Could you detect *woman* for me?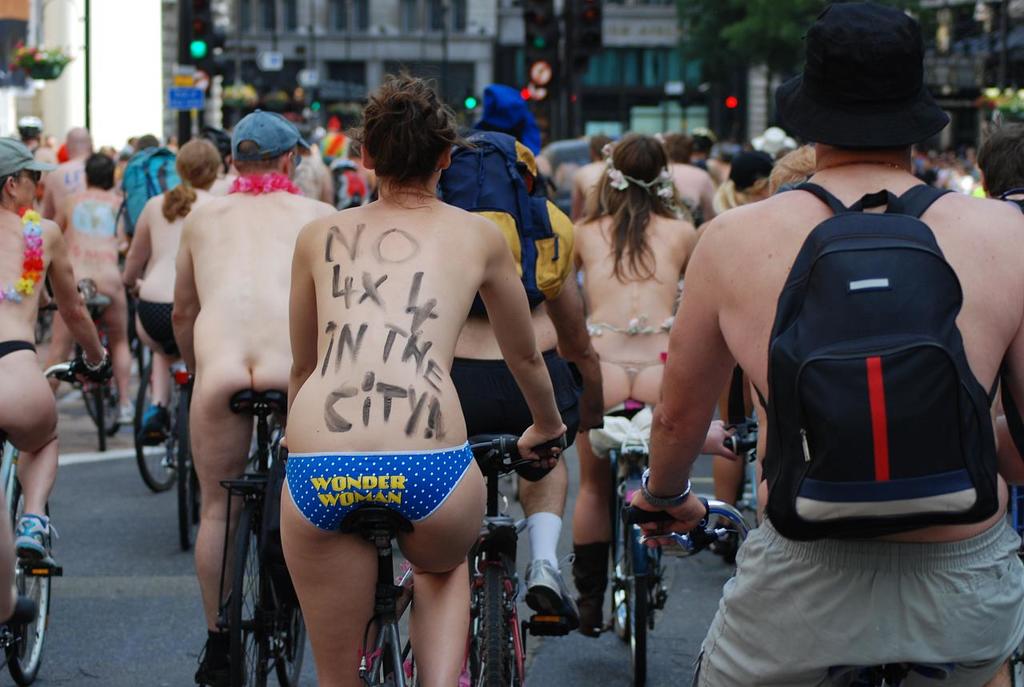
Detection result: region(242, 94, 570, 673).
